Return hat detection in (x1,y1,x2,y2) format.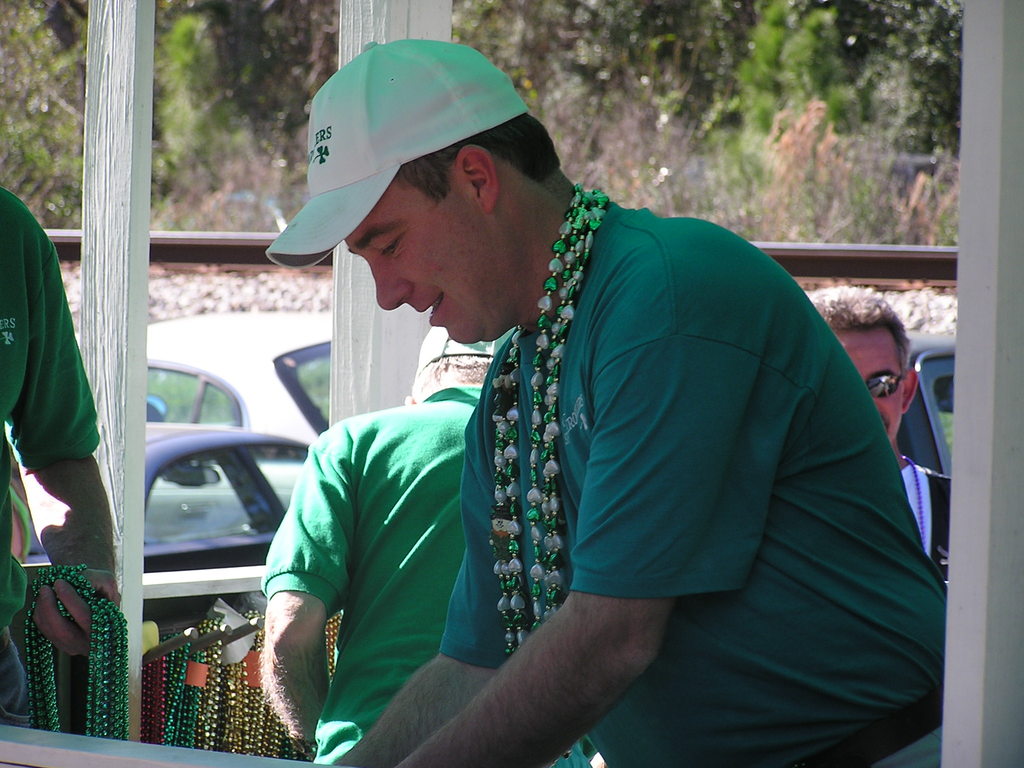
(266,38,525,273).
